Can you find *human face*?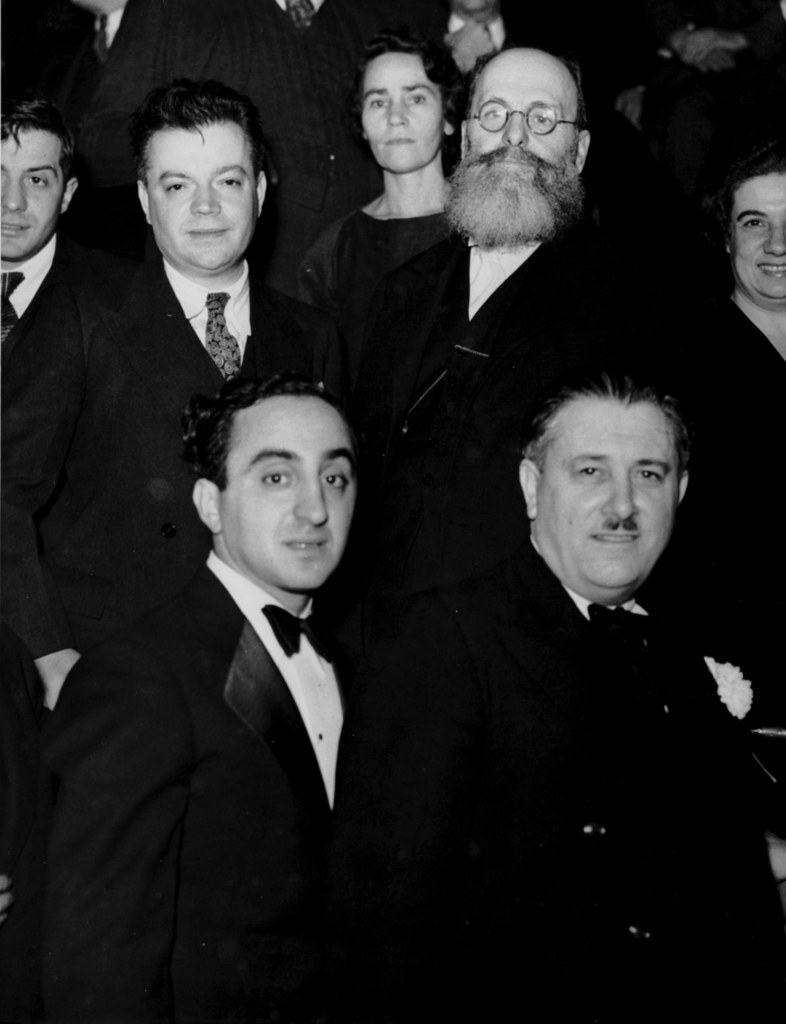
Yes, bounding box: rect(461, 0, 493, 19).
